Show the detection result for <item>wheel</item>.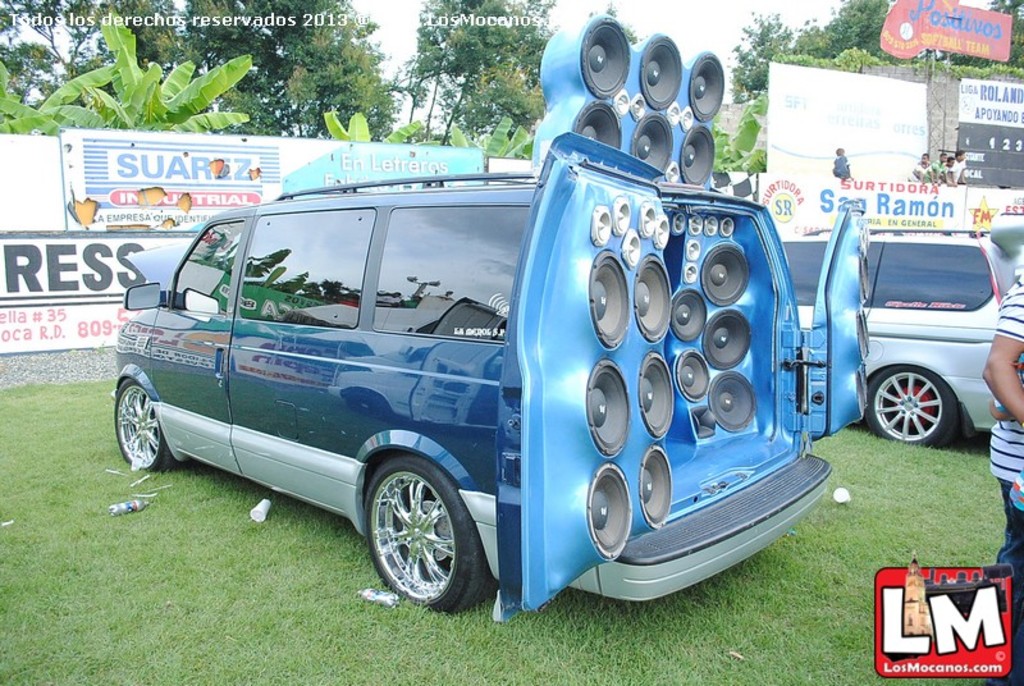
x1=353, y1=461, x2=479, y2=610.
